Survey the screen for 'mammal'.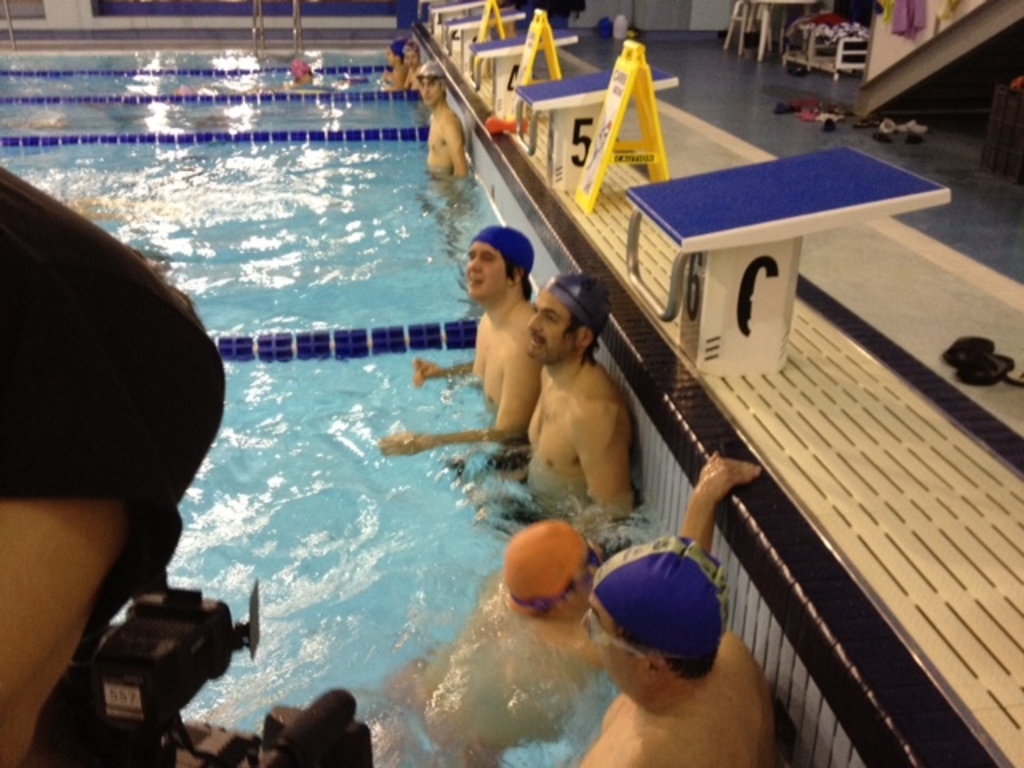
Survey found: [x1=0, y1=155, x2=227, y2=766].
